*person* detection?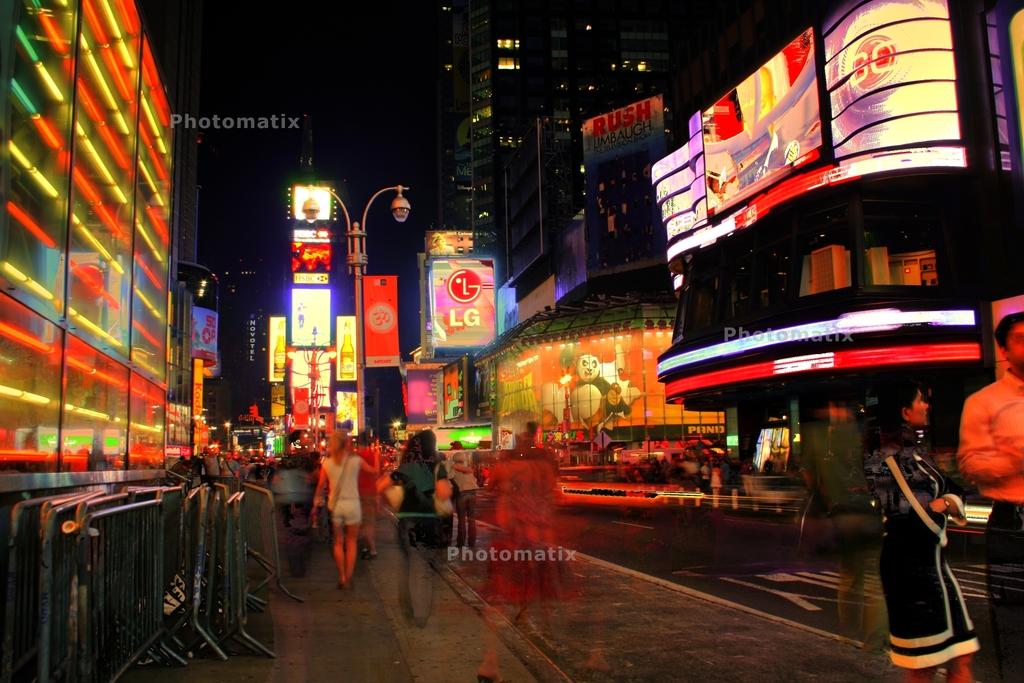
(left=954, top=308, right=1023, bottom=682)
